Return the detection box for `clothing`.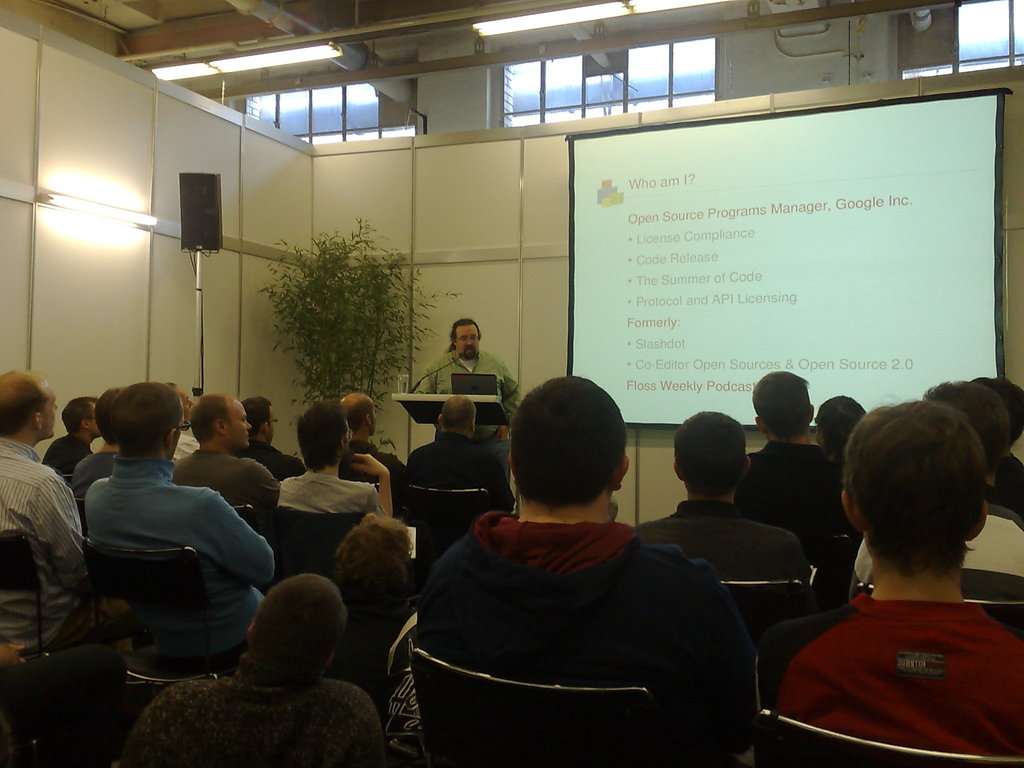
box=[130, 659, 396, 767].
